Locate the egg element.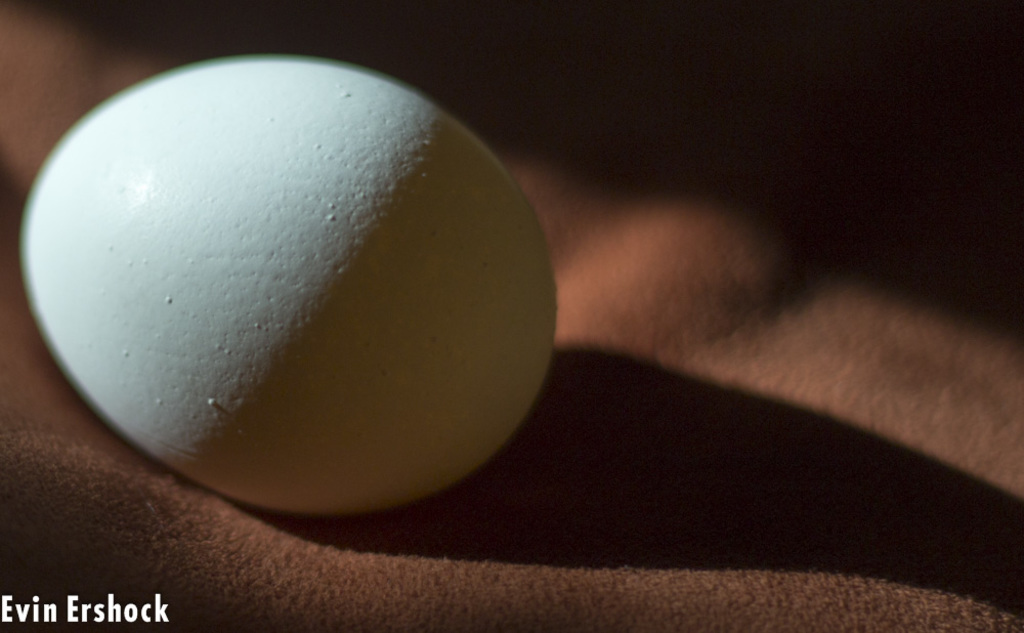
Element bbox: (15, 55, 562, 512).
